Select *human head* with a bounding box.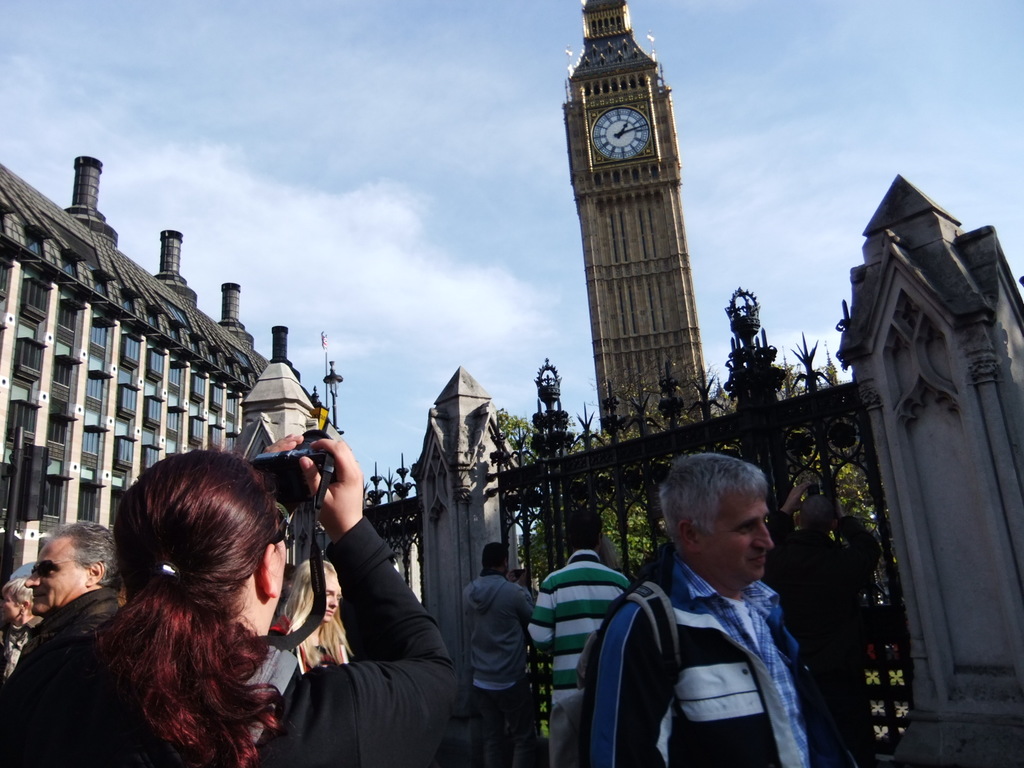
x1=659 y1=466 x2=788 y2=605.
